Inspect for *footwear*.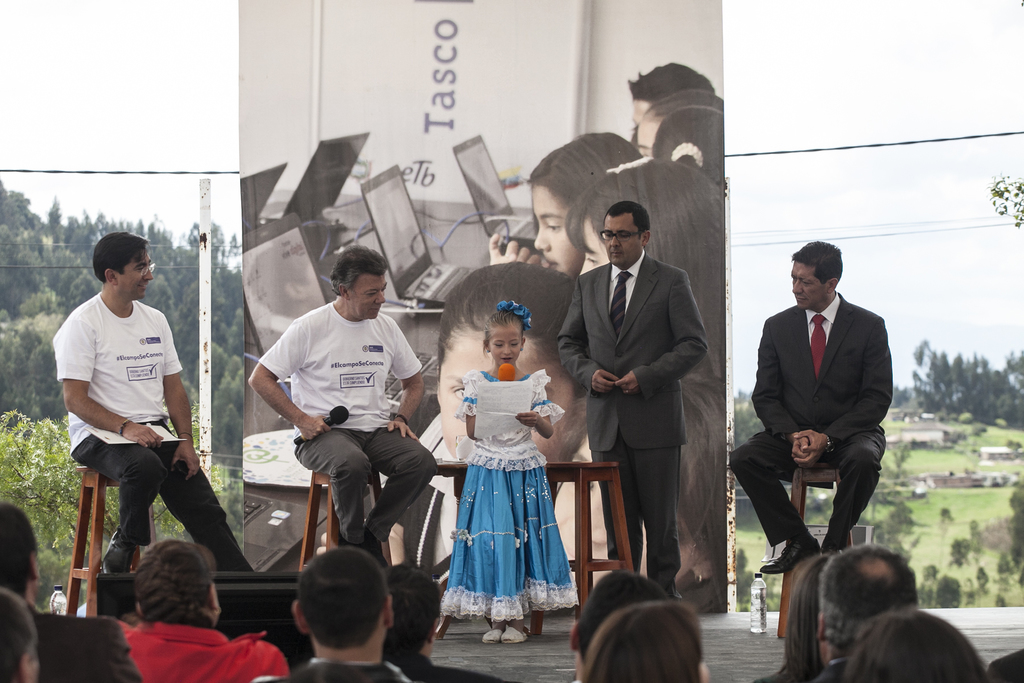
Inspection: 99,525,140,579.
